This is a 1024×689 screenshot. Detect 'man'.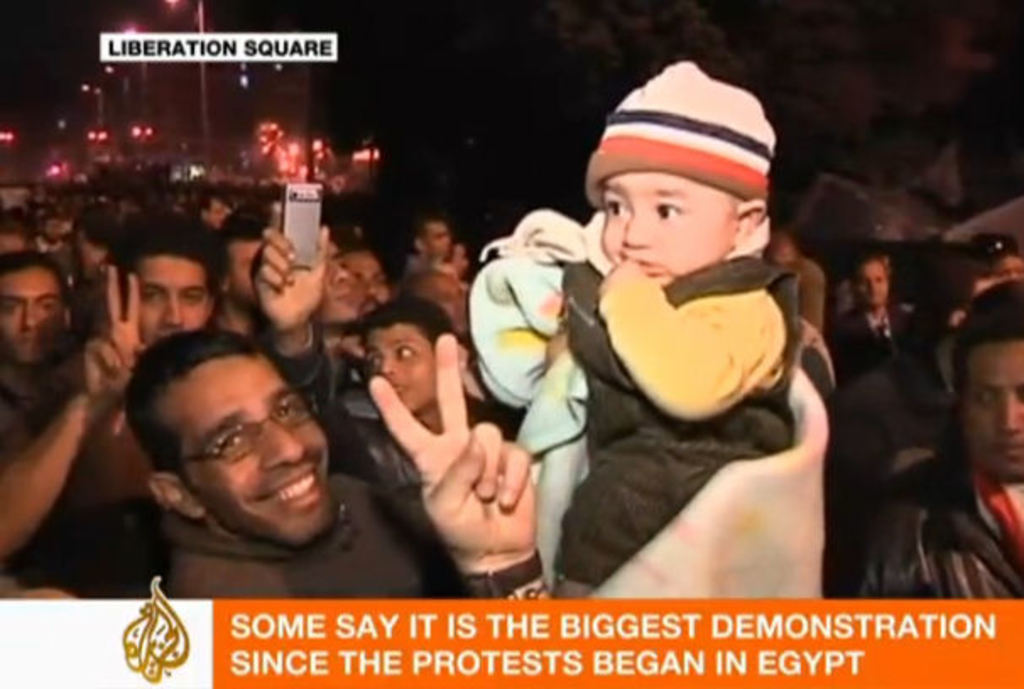
bbox=[253, 231, 360, 344].
